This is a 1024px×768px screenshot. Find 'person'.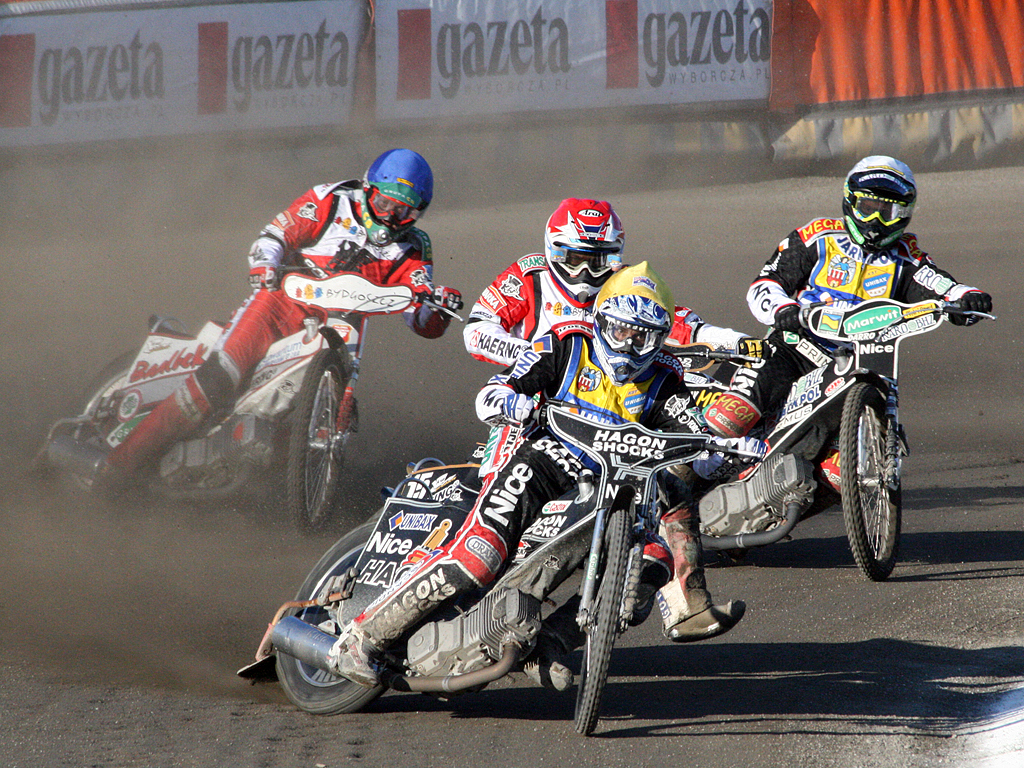
Bounding box: [left=683, top=147, right=1009, bottom=509].
